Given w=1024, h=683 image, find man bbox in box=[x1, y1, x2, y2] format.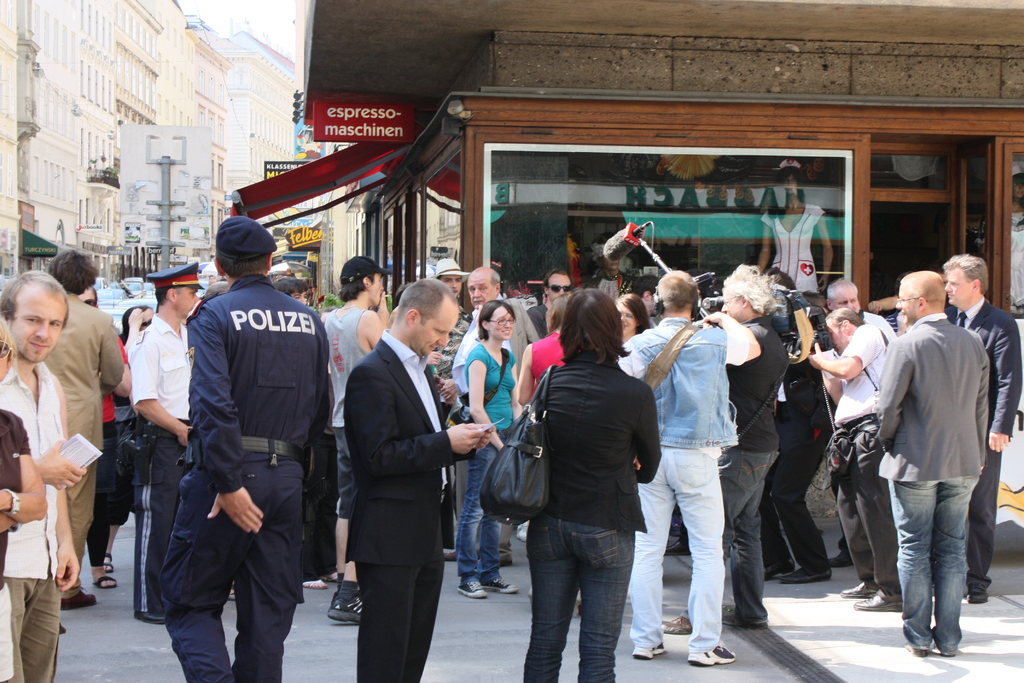
box=[870, 268, 988, 654].
